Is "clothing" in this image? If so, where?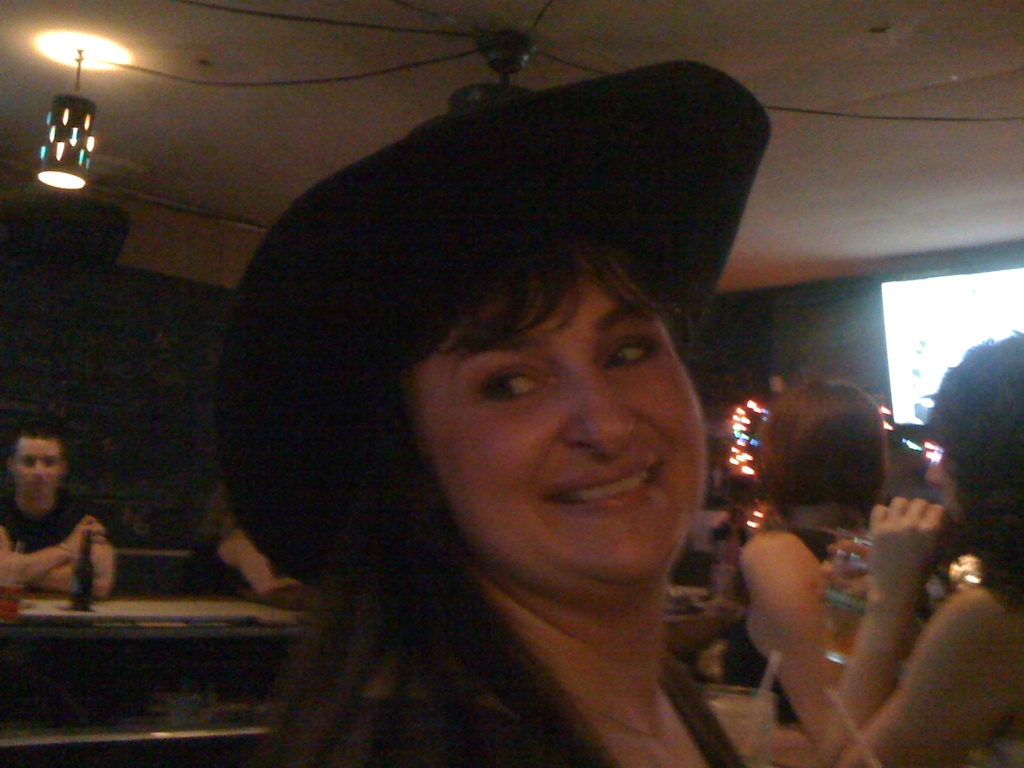
Yes, at region(981, 575, 1023, 620).
